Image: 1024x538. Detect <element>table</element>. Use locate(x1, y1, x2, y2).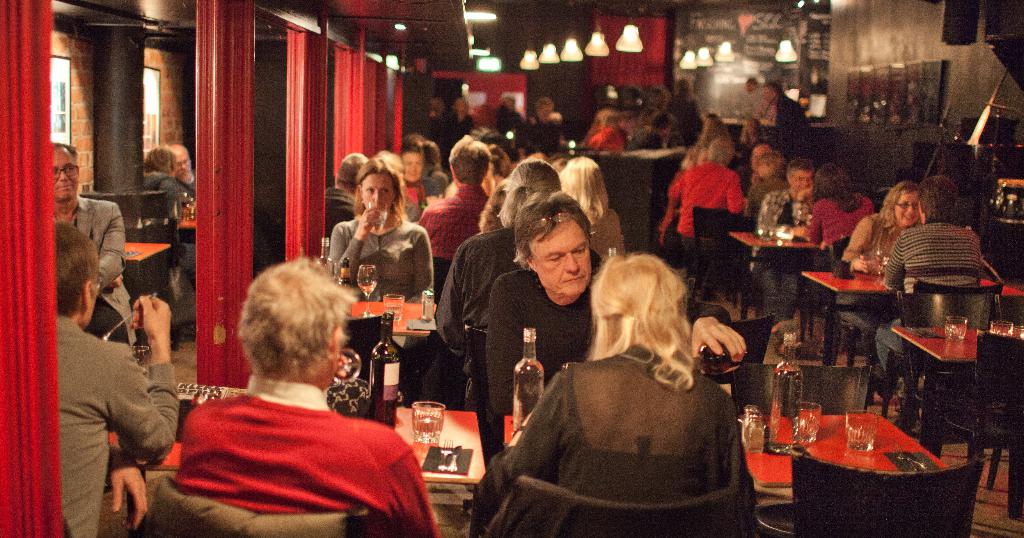
locate(106, 405, 488, 537).
